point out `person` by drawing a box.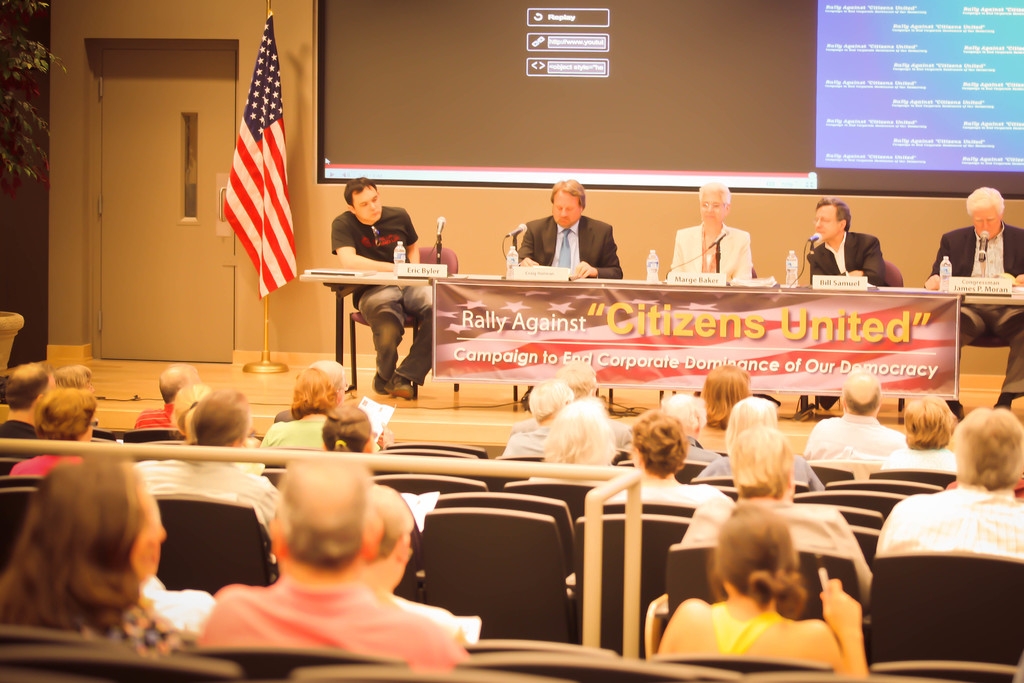
x1=0, y1=460, x2=213, y2=654.
